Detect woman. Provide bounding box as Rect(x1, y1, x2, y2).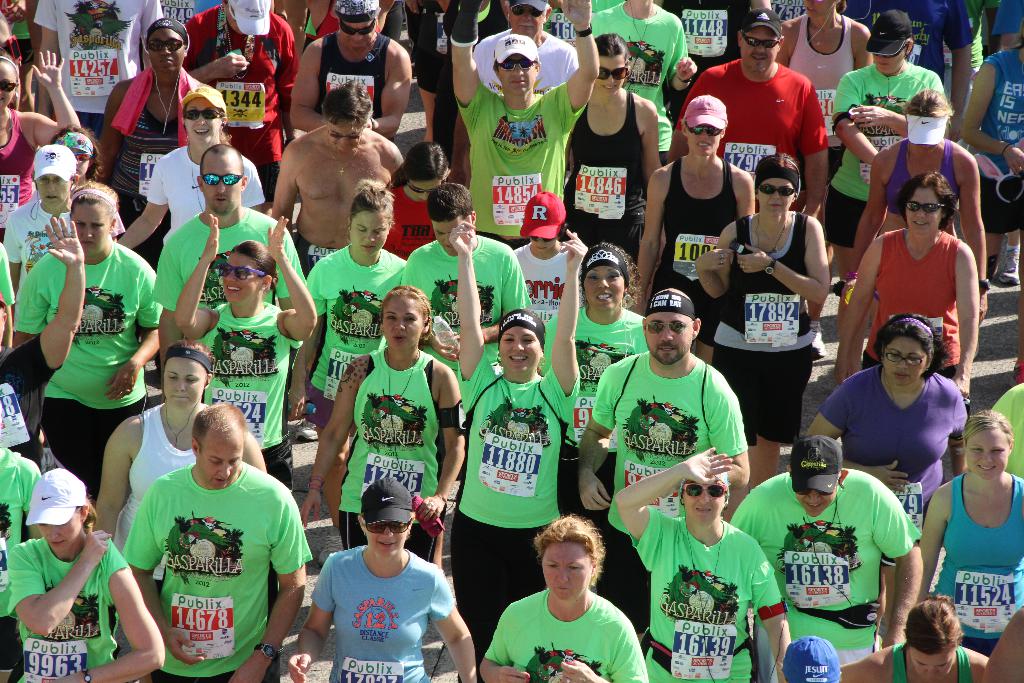
Rect(103, 15, 207, 266).
